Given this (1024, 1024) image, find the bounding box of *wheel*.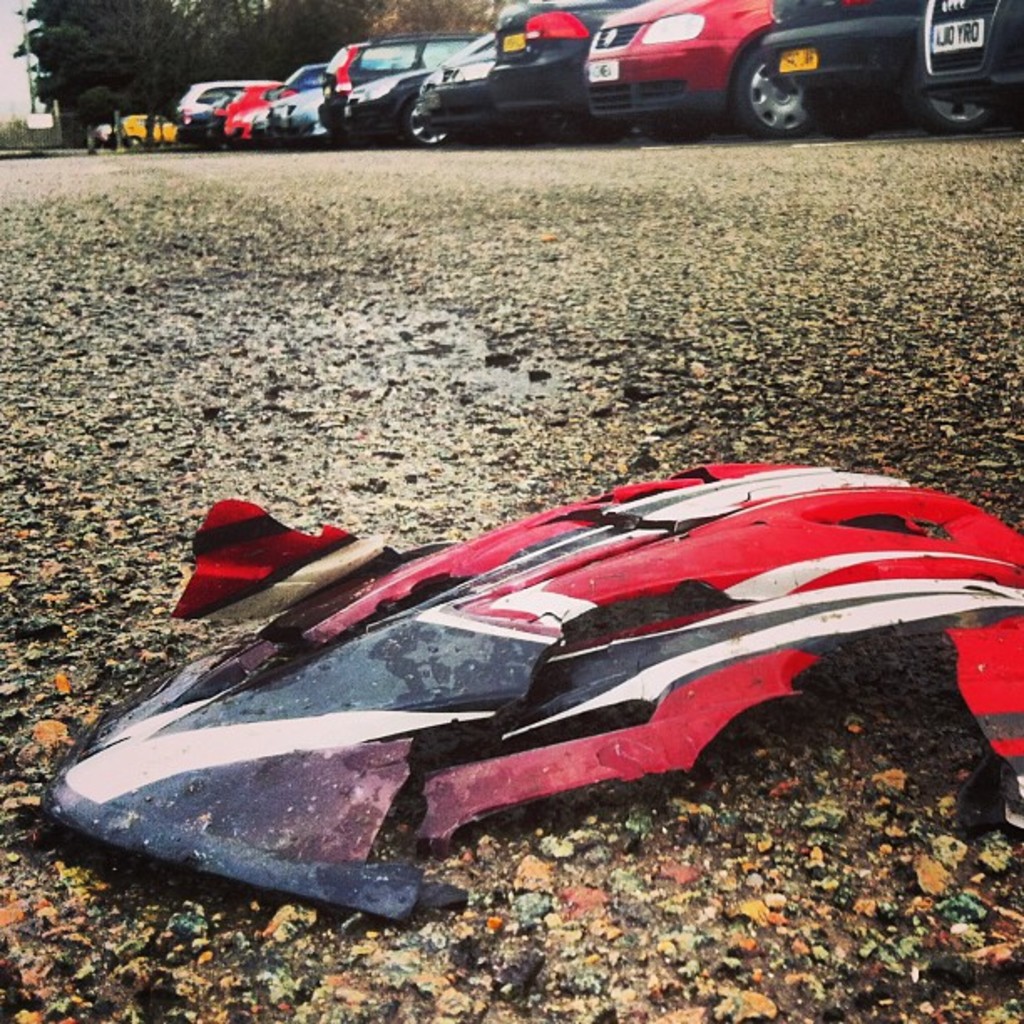
<box>910,59,986,132</box>.
